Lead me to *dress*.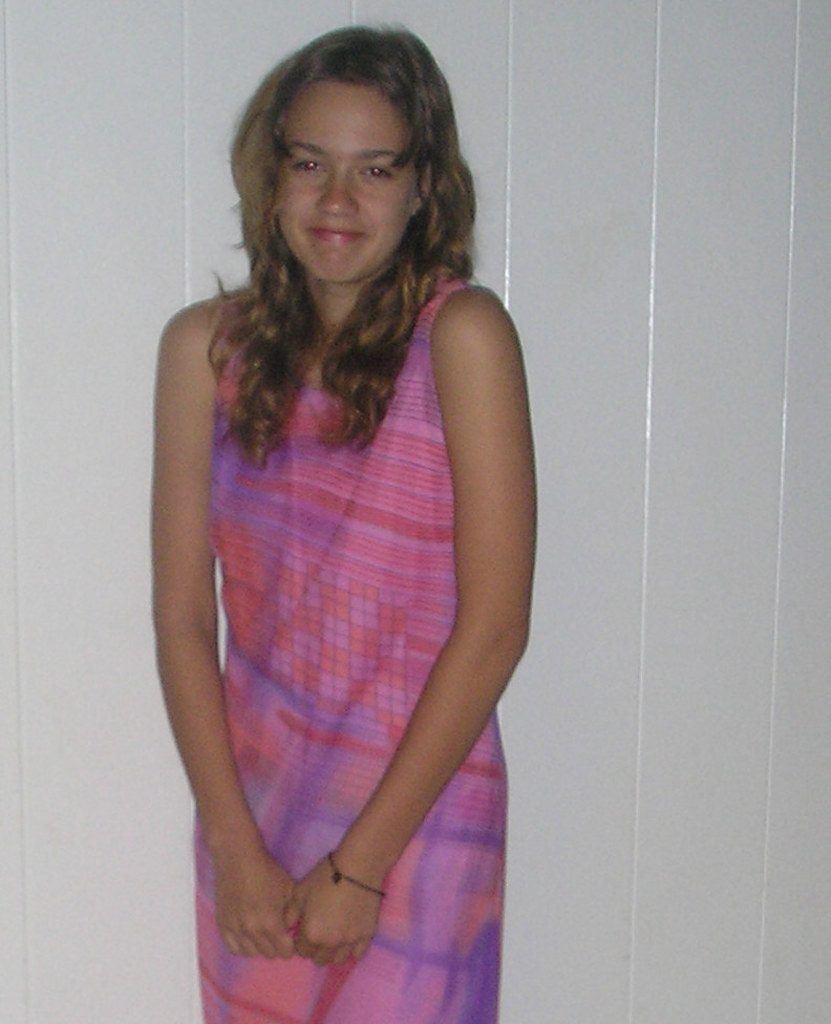
Lead to (left=193, top=272, right=514, bottom=1023).
